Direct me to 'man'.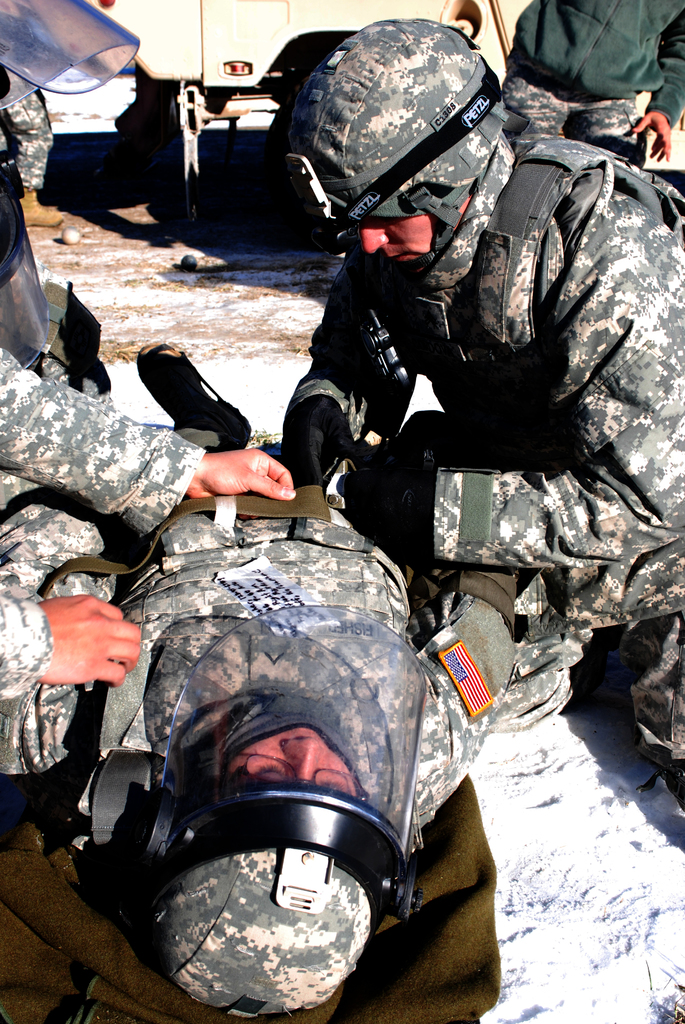
Direction: x1=48, y1=475, x2=523, y2=1021.
